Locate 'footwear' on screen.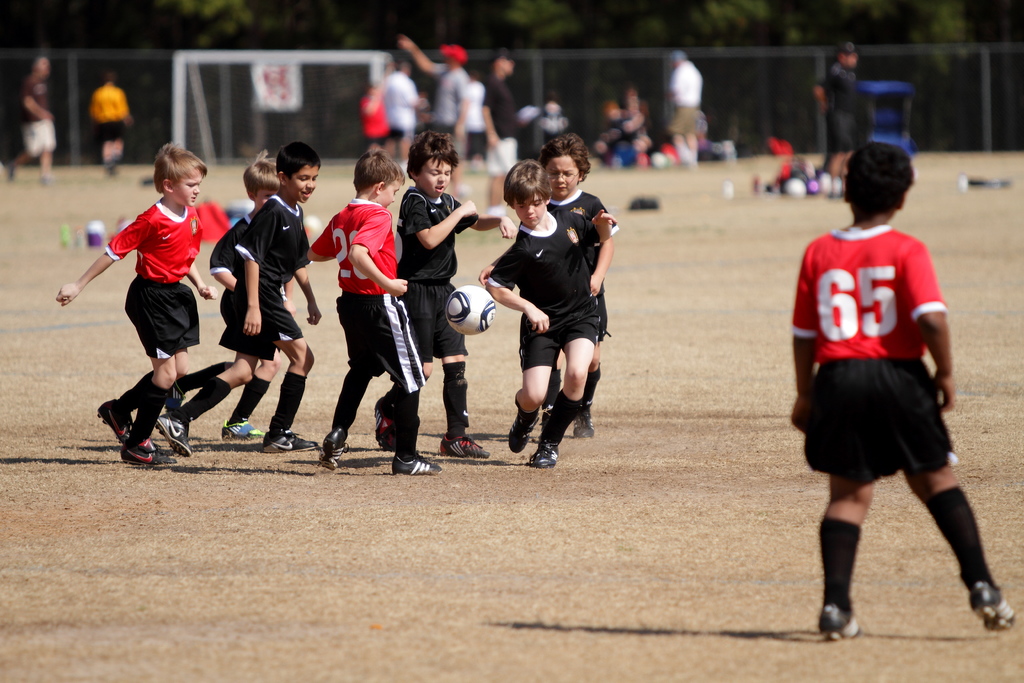
On screen at (left=221, top=420, right=269, bottom=438).
